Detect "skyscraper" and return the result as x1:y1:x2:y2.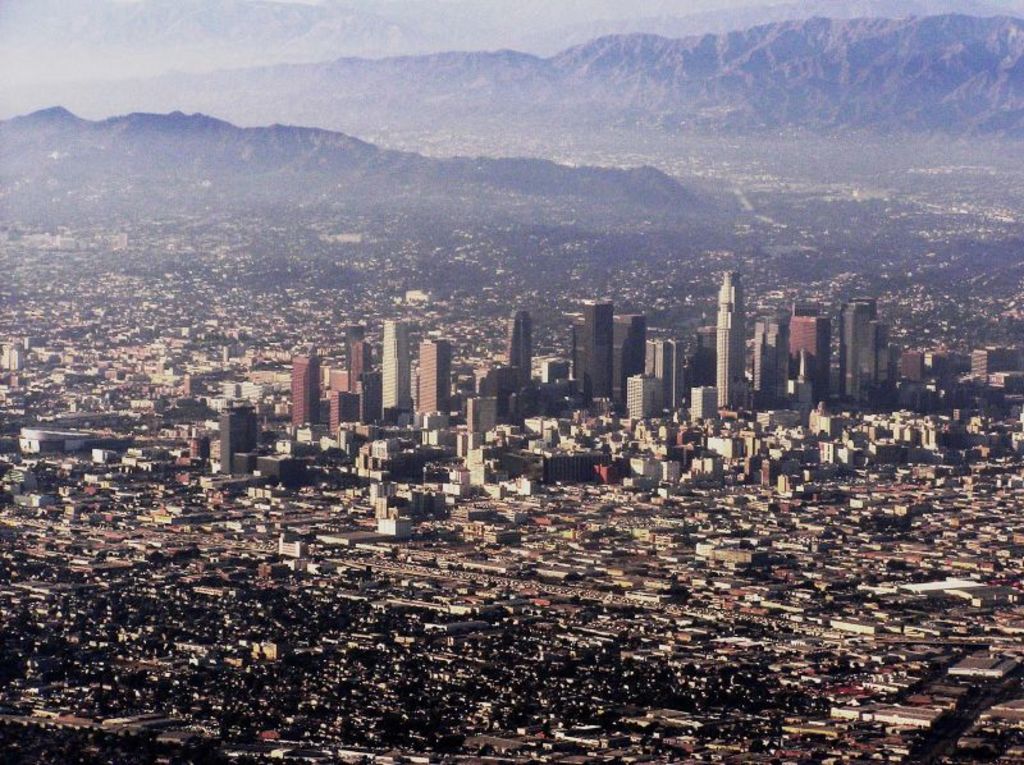
581:299:612:403.
